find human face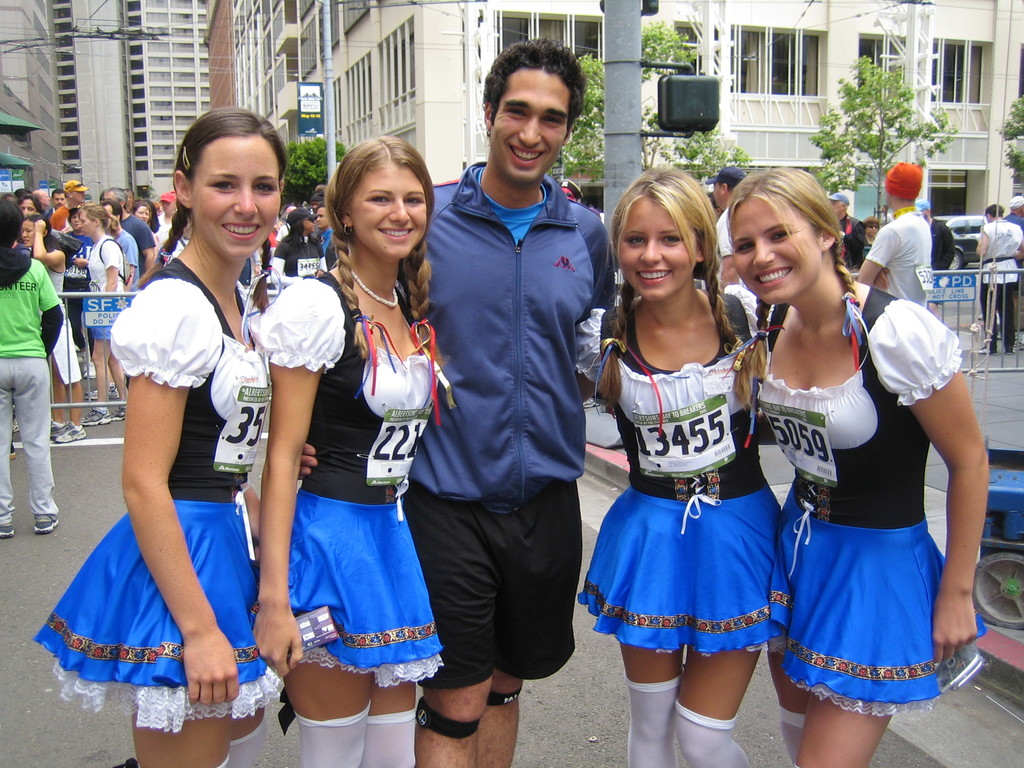
<bbox>731, 198, 824, 307</bbox>
